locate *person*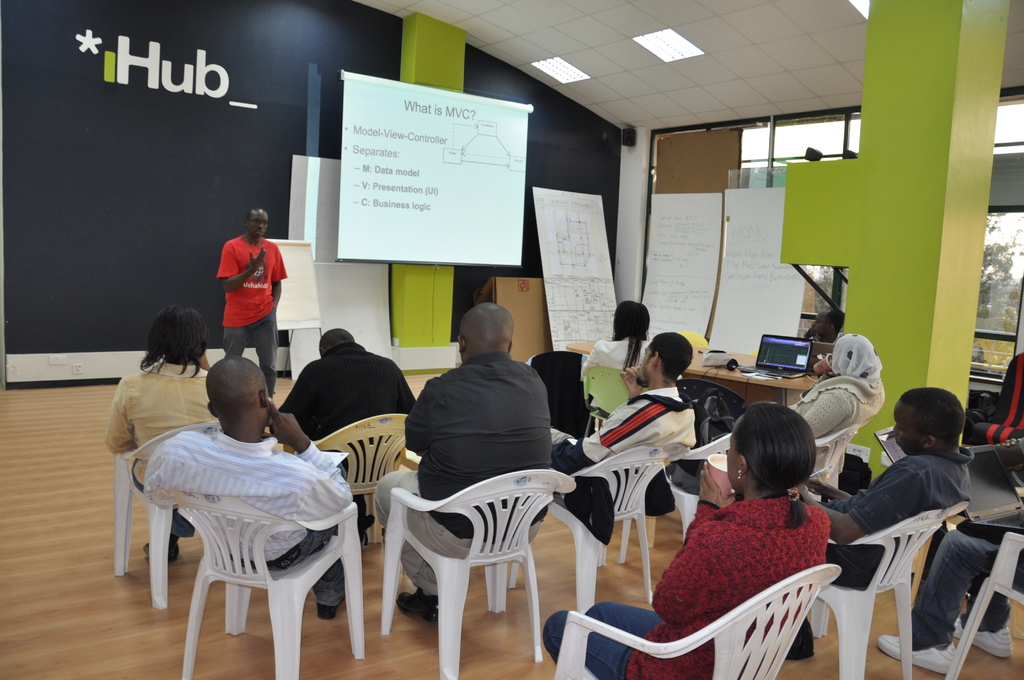
{"left": 583, "top": 304, "right": 652, "bottom": 424}
